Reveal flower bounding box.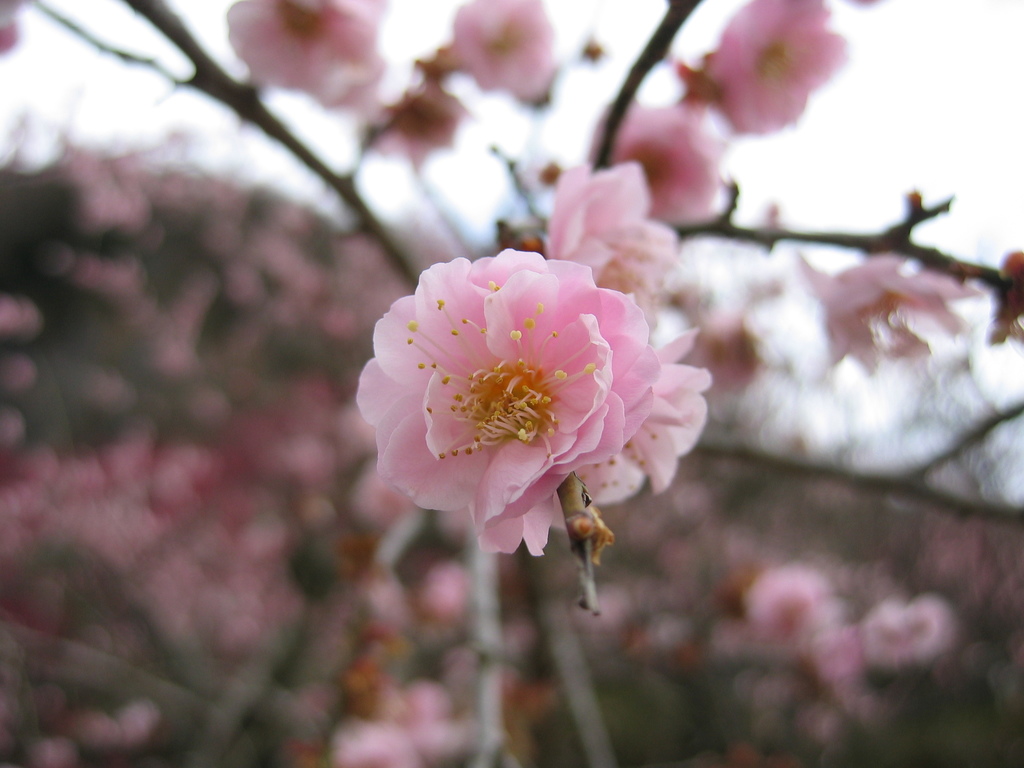
Revealed: 225 3 392 106.
